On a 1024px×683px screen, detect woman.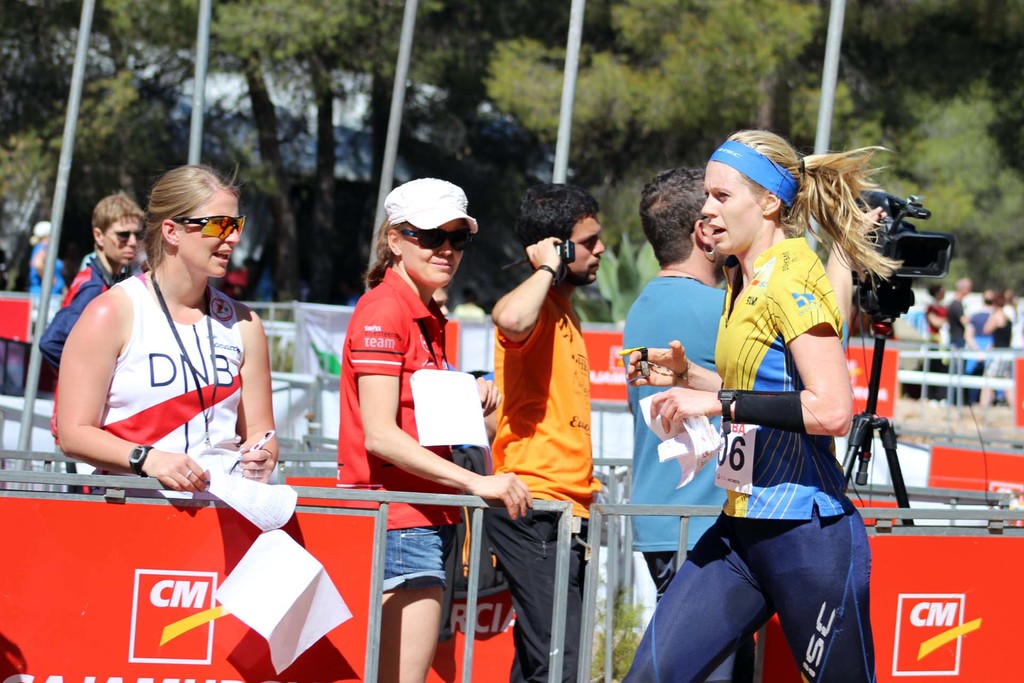
bbox=(34, 226, 72, 340).
